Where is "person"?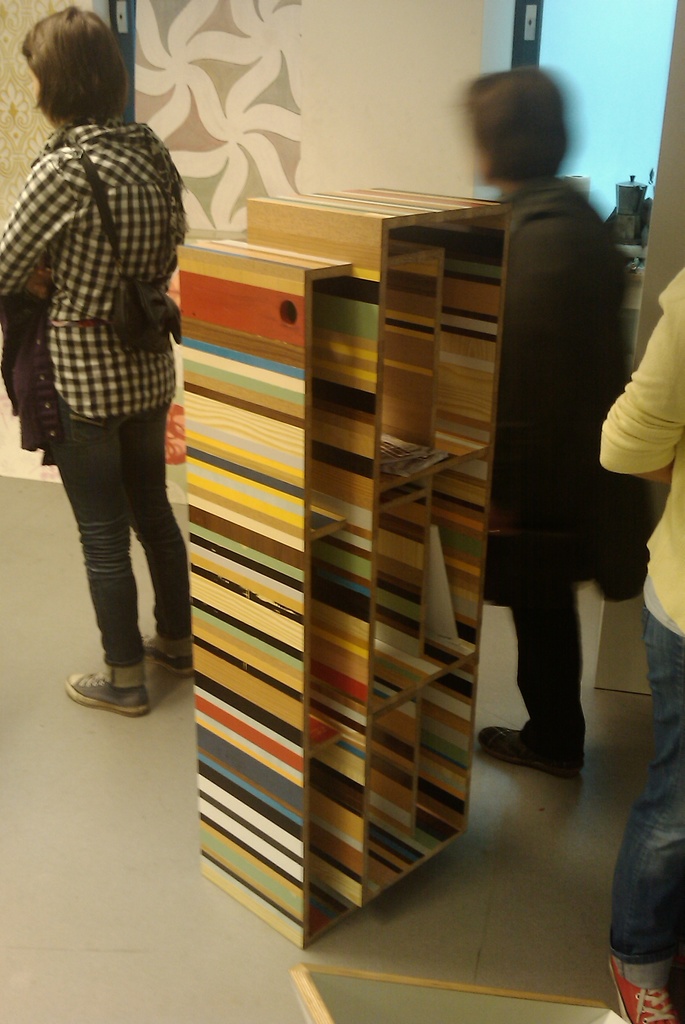
<box>464,63,652,783</box>.
